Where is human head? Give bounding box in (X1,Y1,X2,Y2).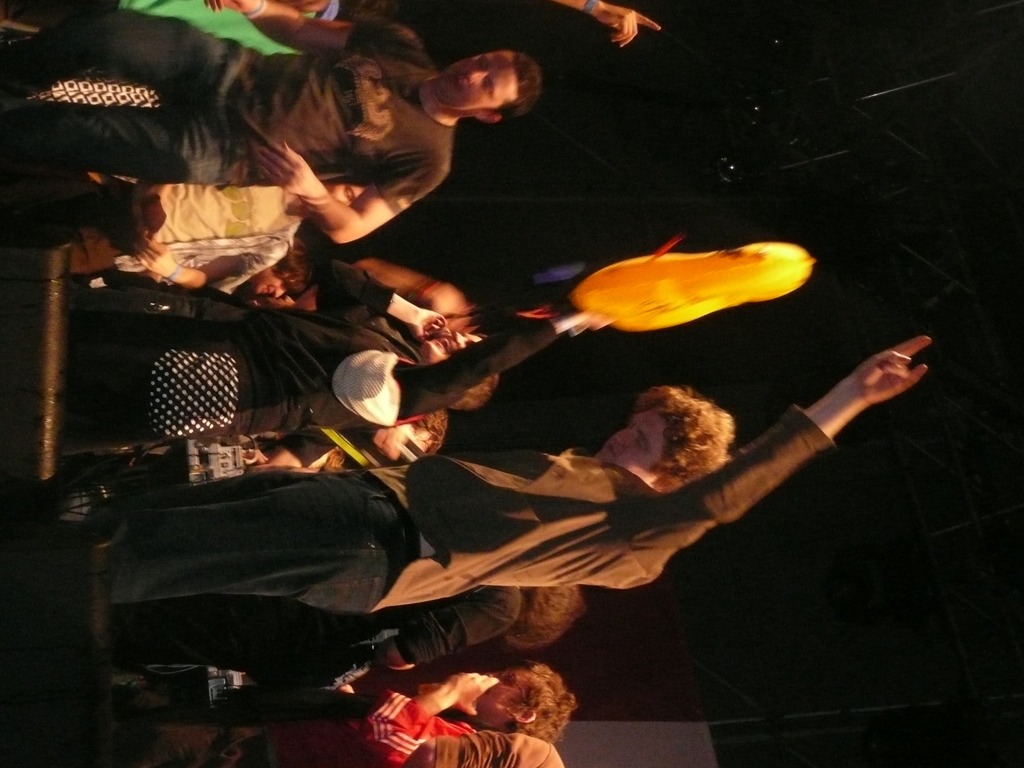
(434,50,543,127).
